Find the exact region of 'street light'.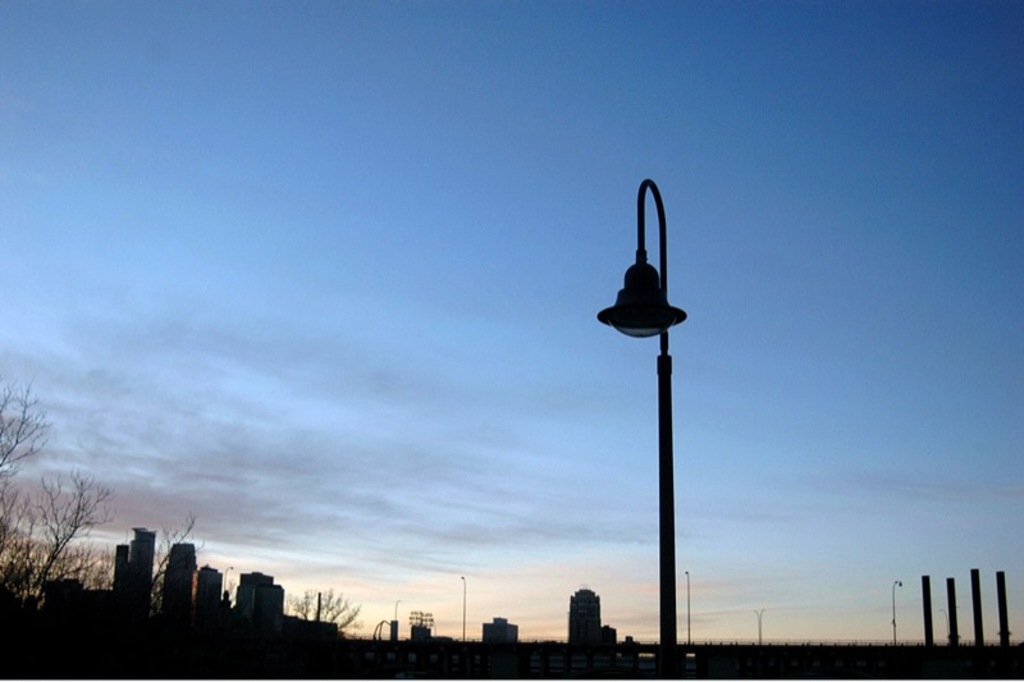
Exact region: [458, 575, 468, 645].
